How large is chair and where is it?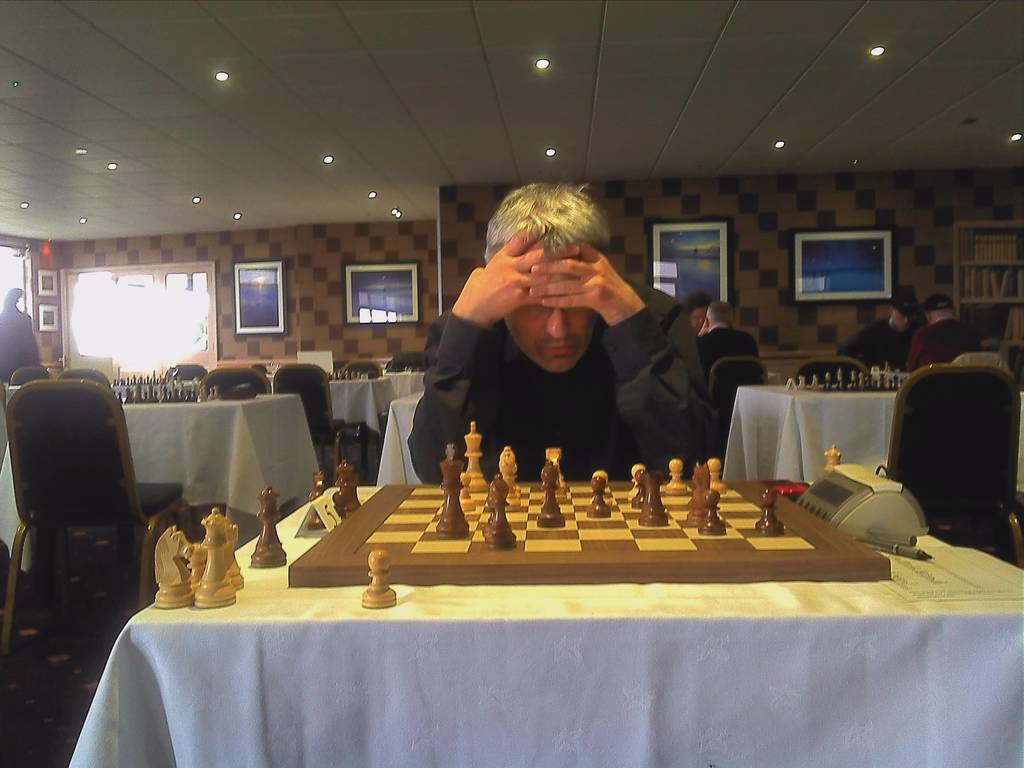
Bounding box: bbox=(11, 364, 152, 657).
